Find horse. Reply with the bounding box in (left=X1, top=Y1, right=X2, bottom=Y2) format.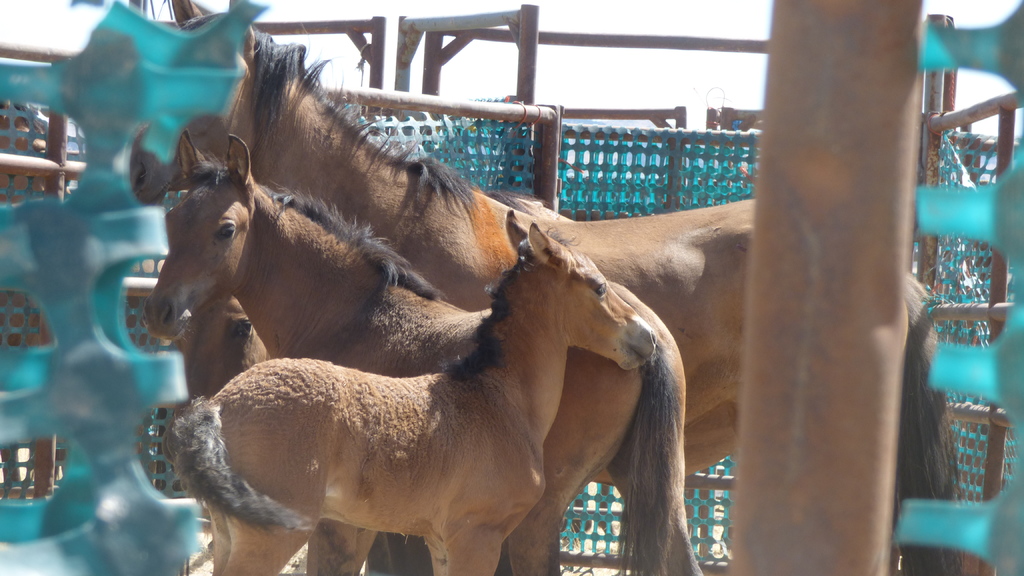
(left=138, top=127, right=700, bottom=575).
